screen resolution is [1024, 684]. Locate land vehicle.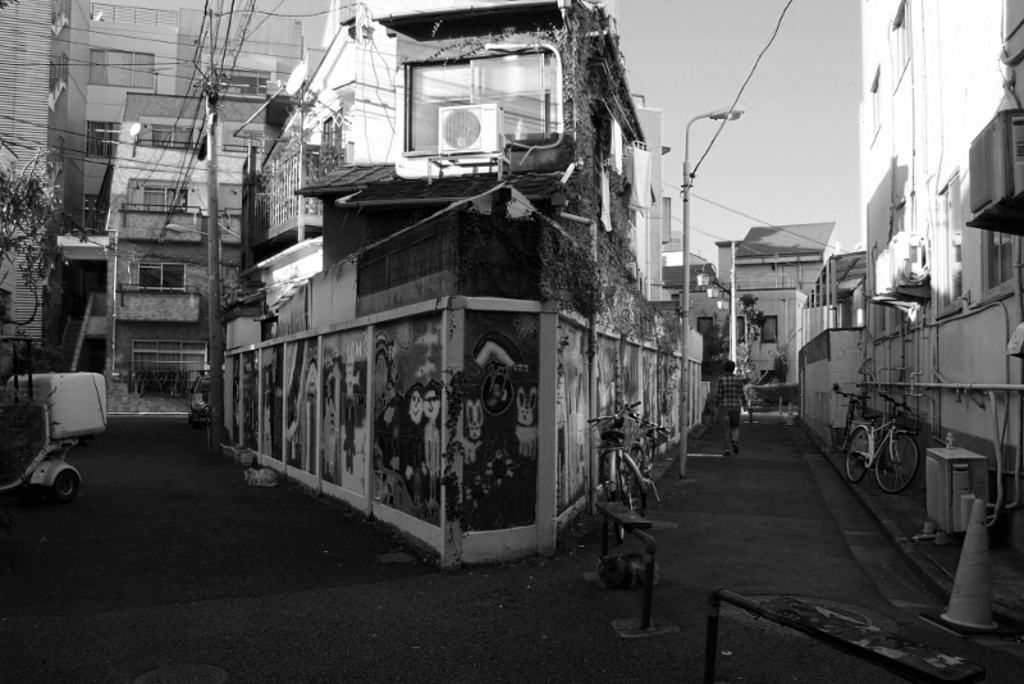
bbox=[623, 396, 669, 484].
